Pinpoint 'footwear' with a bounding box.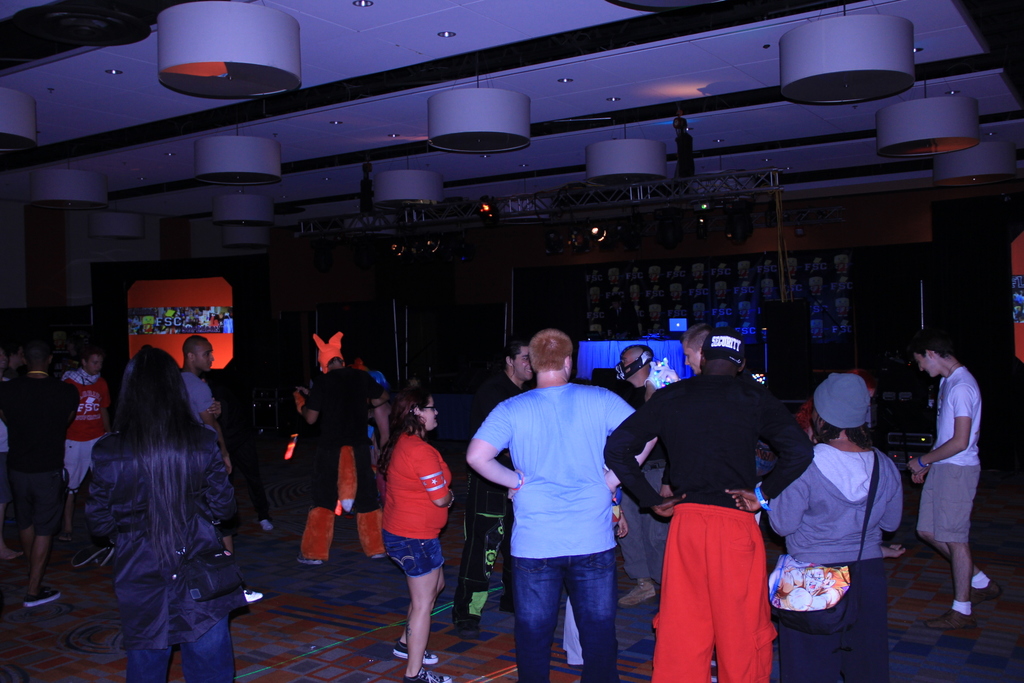
925,605,972,632.
